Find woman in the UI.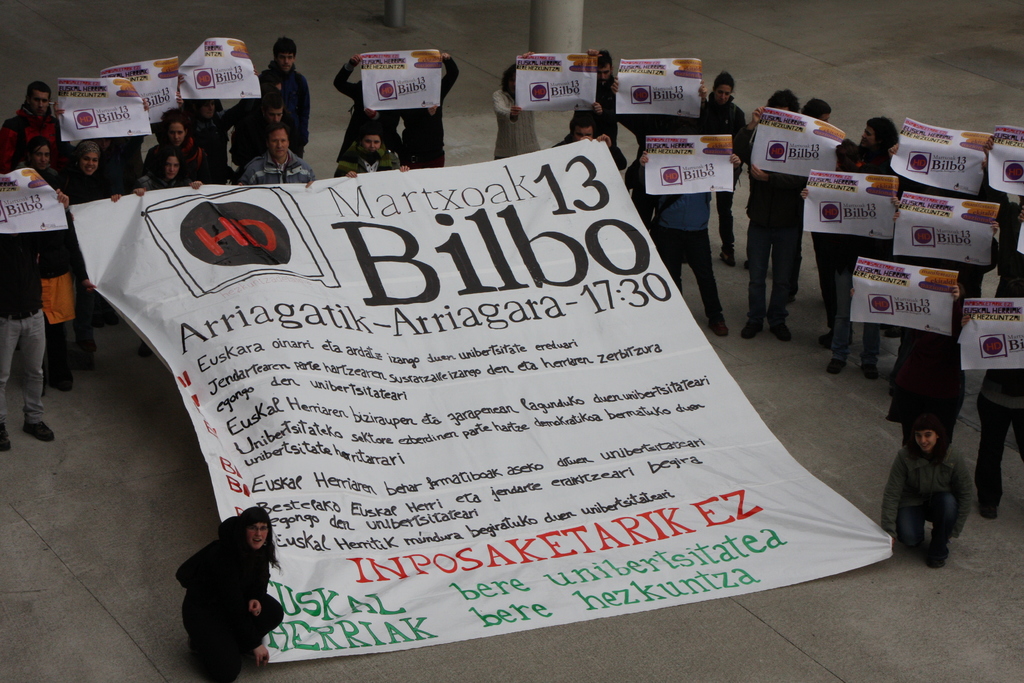
UI element at bbox=(886, 418, 973, 564).
